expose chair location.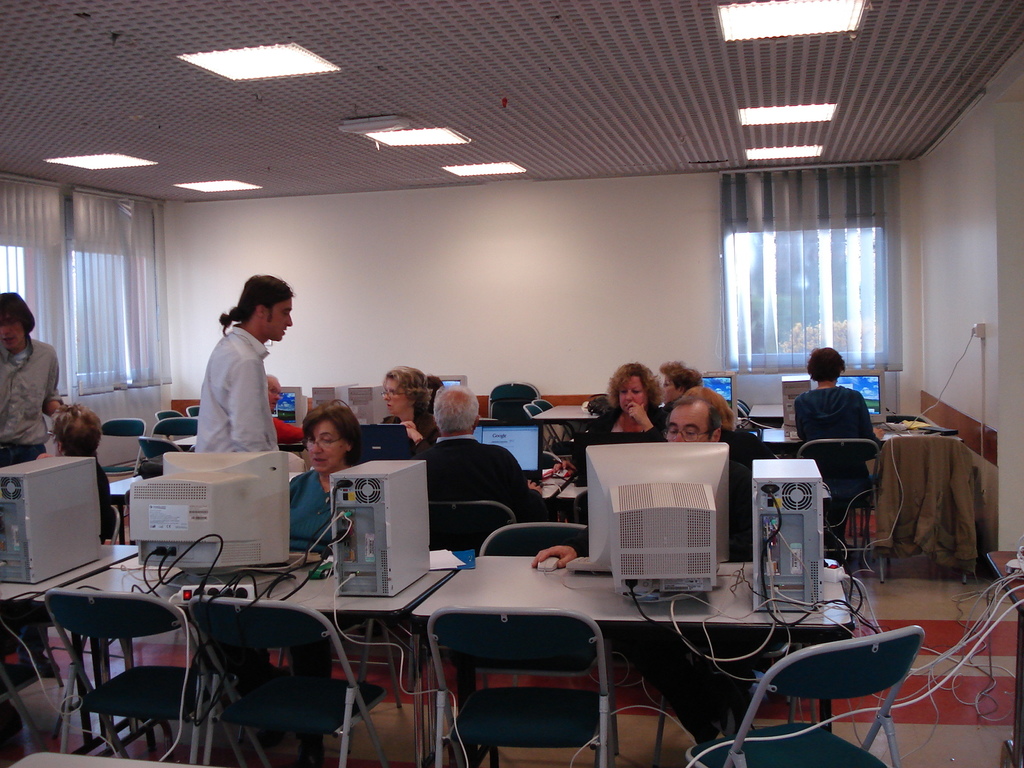
Exposed at bbox=(46, 586, 251, 767).
